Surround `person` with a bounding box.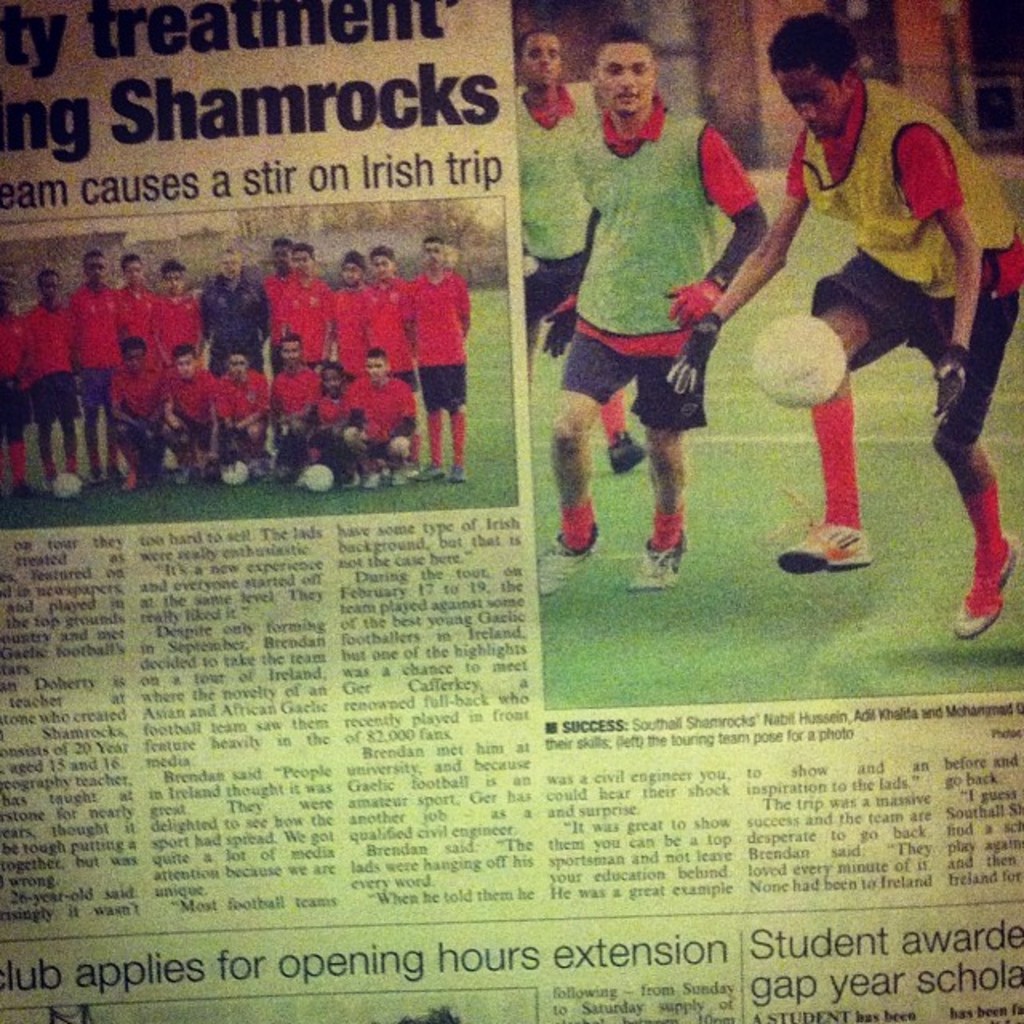
(left=106, top=336, right=174, bottom=494).
